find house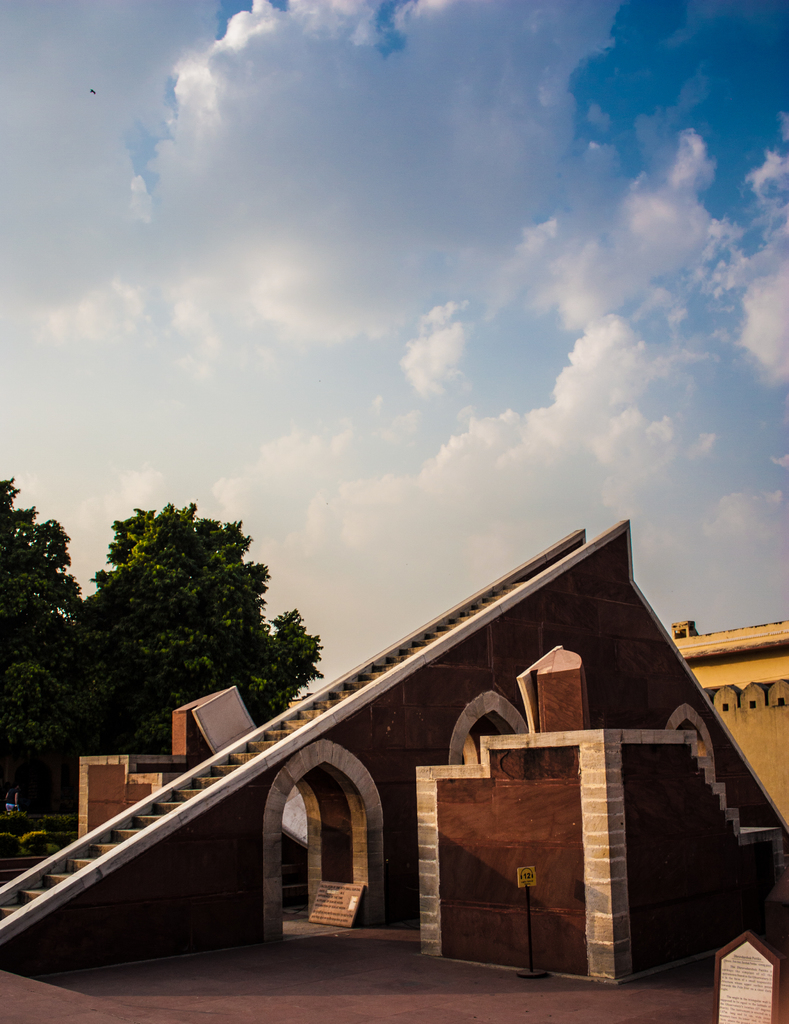
93:493:767:982
